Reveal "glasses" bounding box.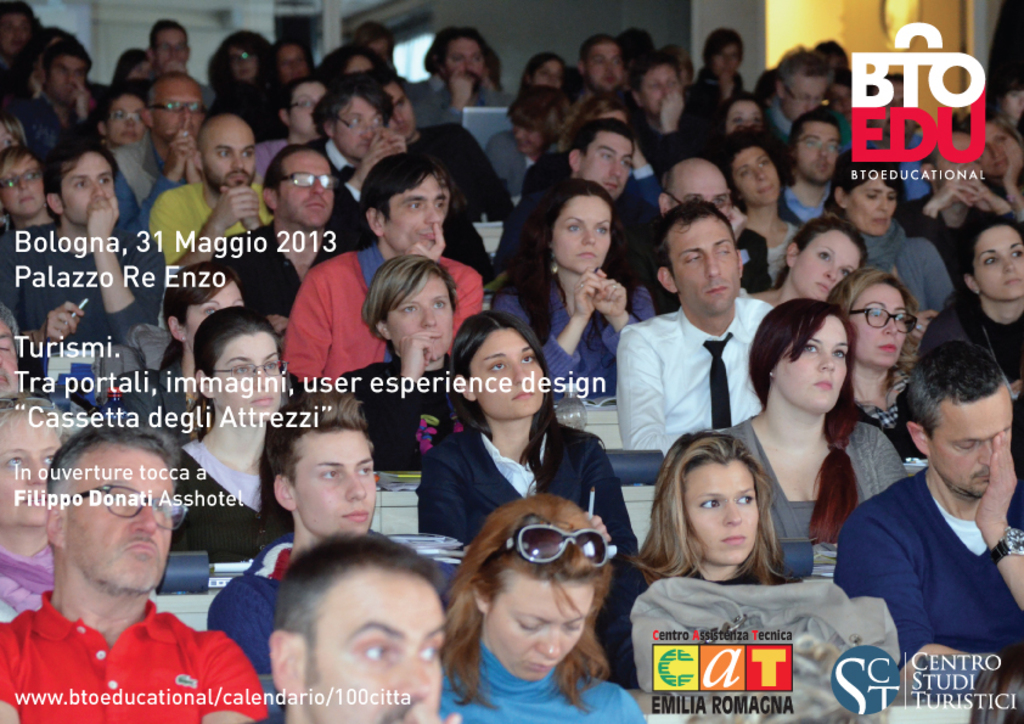
Revealed: rect(332, 111, 383, 133).
